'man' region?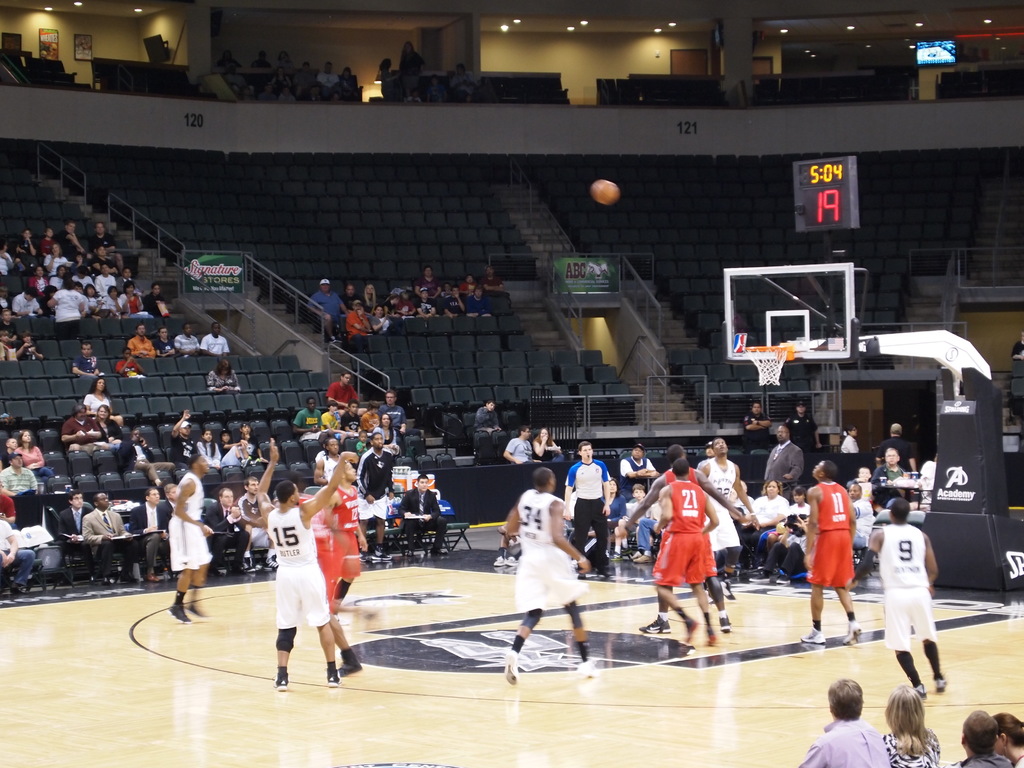
{"left": 316, "top": 62, "right": 341, "bottom": 87}
